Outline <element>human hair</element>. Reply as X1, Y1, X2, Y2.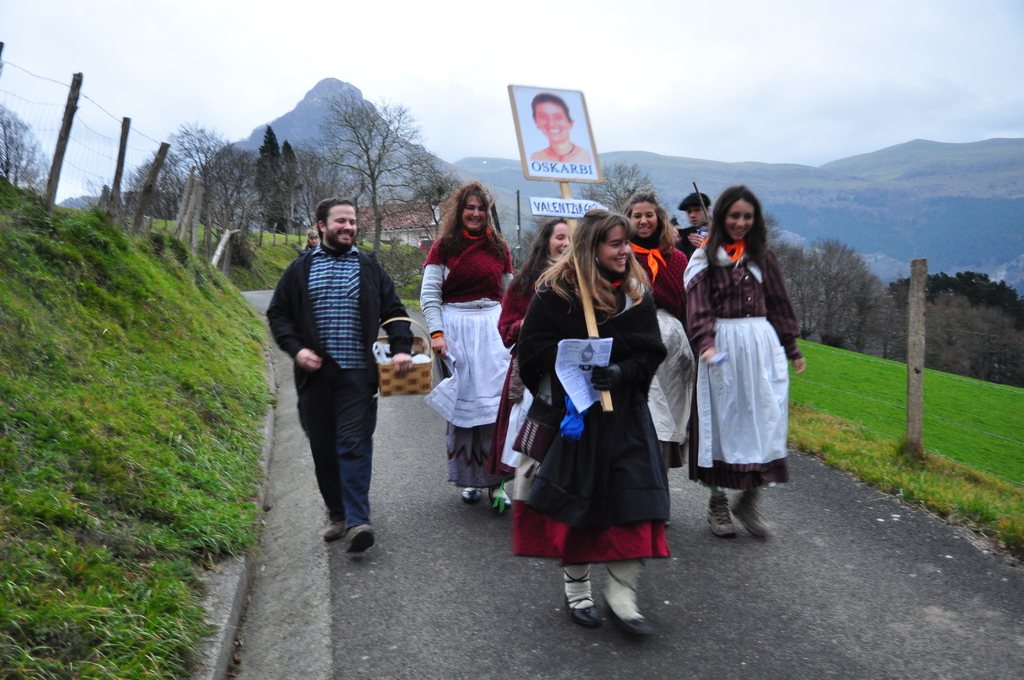
539, 212, 663, 333.
